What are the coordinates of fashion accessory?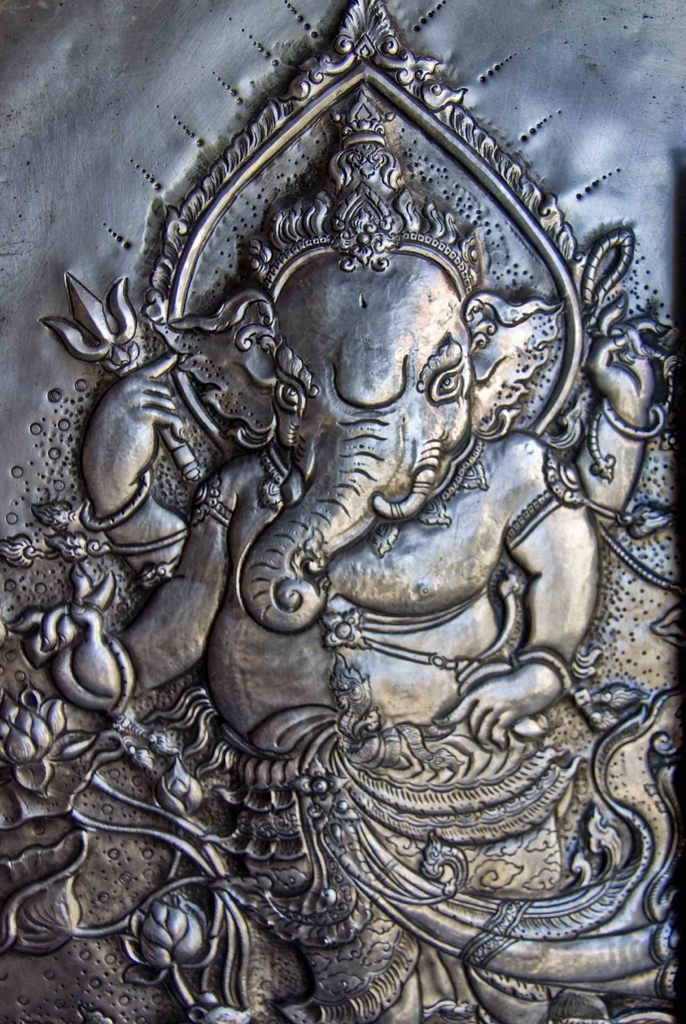
<box>78,468,154,531</box>.
